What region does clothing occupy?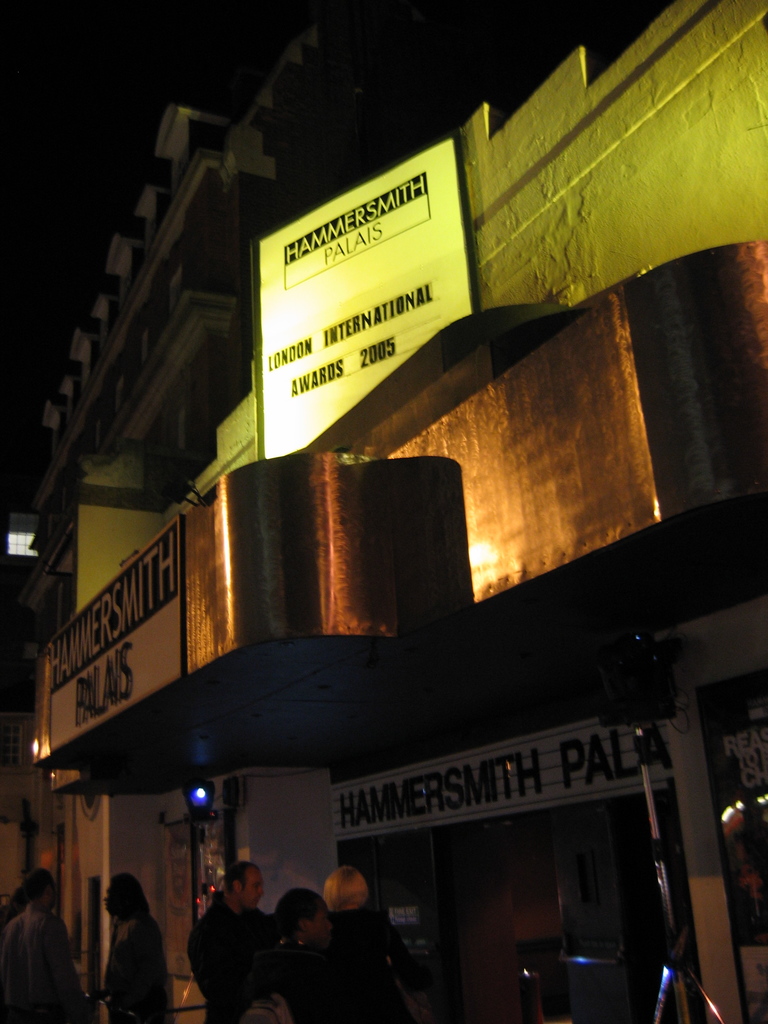
[109, 913, 168, 1023].
